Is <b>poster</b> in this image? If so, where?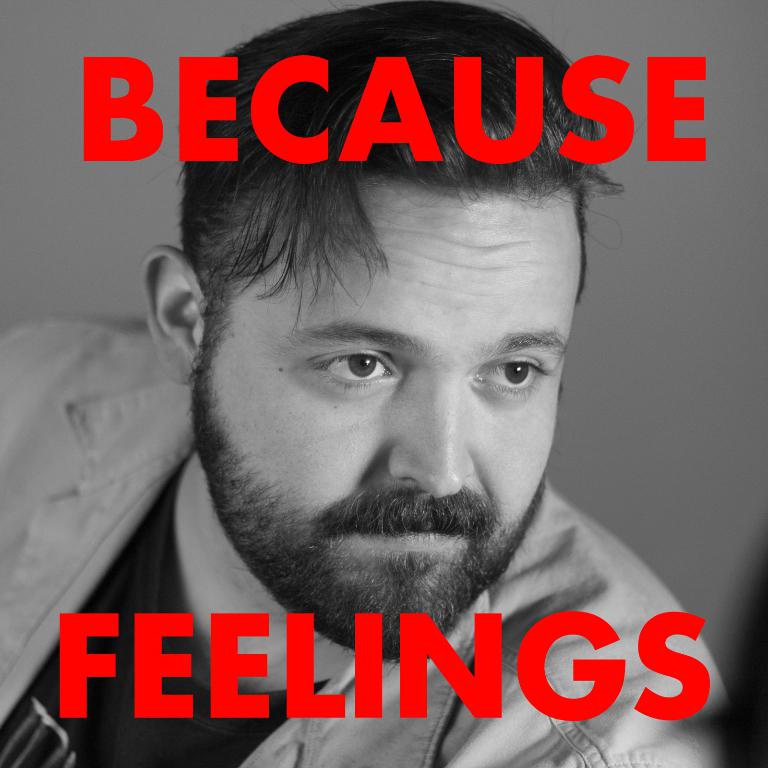
Yes, at box=[0, 0, 767, 767].
